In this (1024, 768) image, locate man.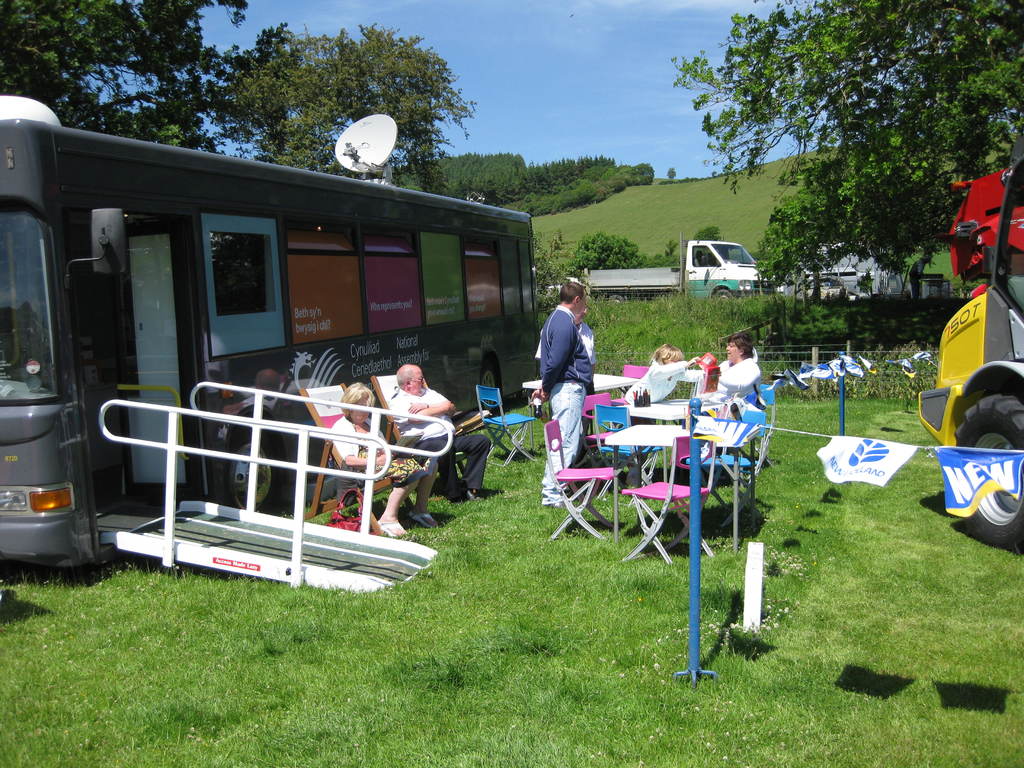
Bounding box: 529 281 593 507.
